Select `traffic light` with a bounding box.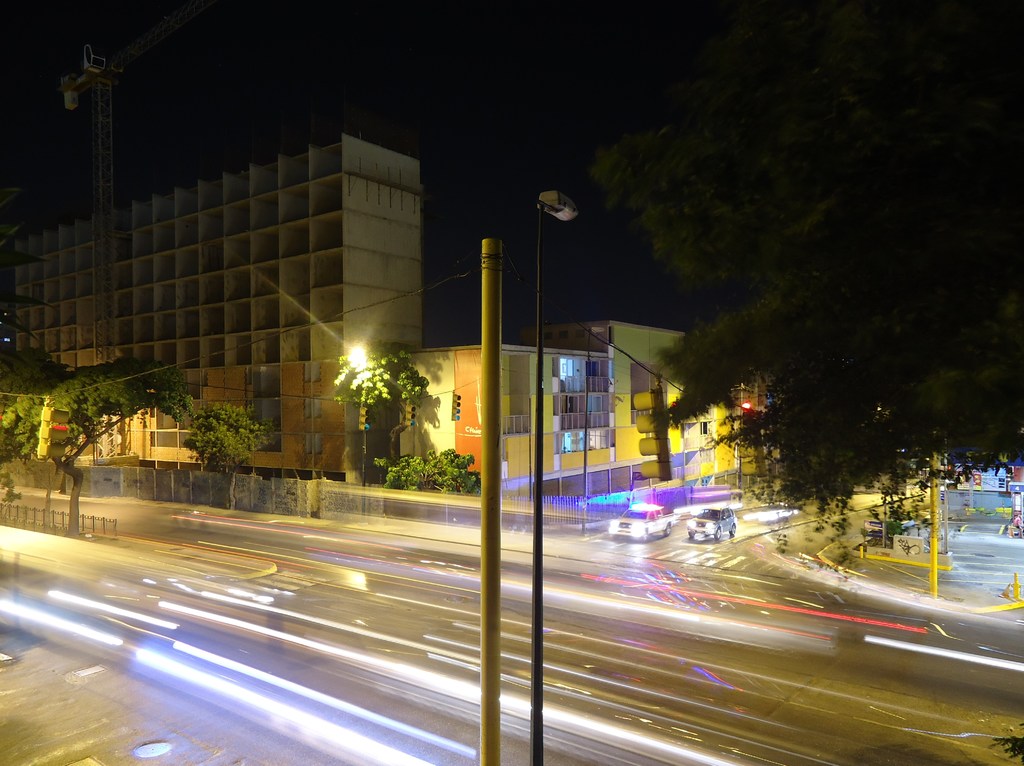
[x1=36, y1=397, x2=70, y2=460].
